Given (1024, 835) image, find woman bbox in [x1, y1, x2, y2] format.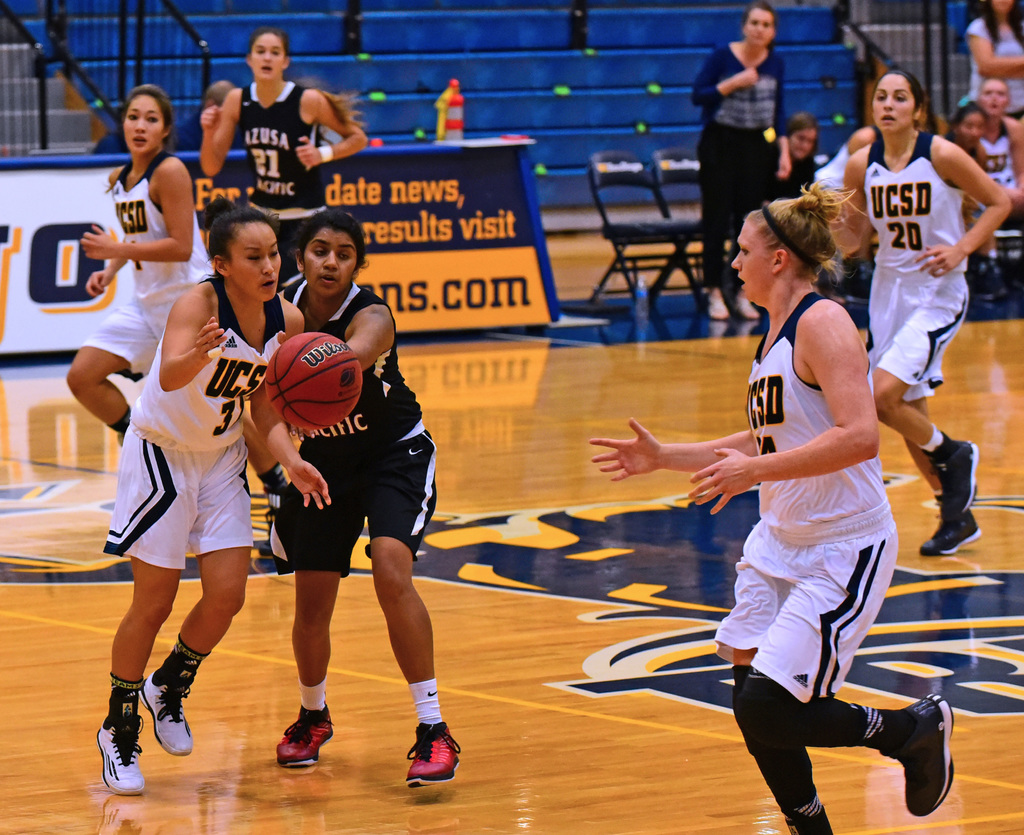
[585, 181, 956, 834].
